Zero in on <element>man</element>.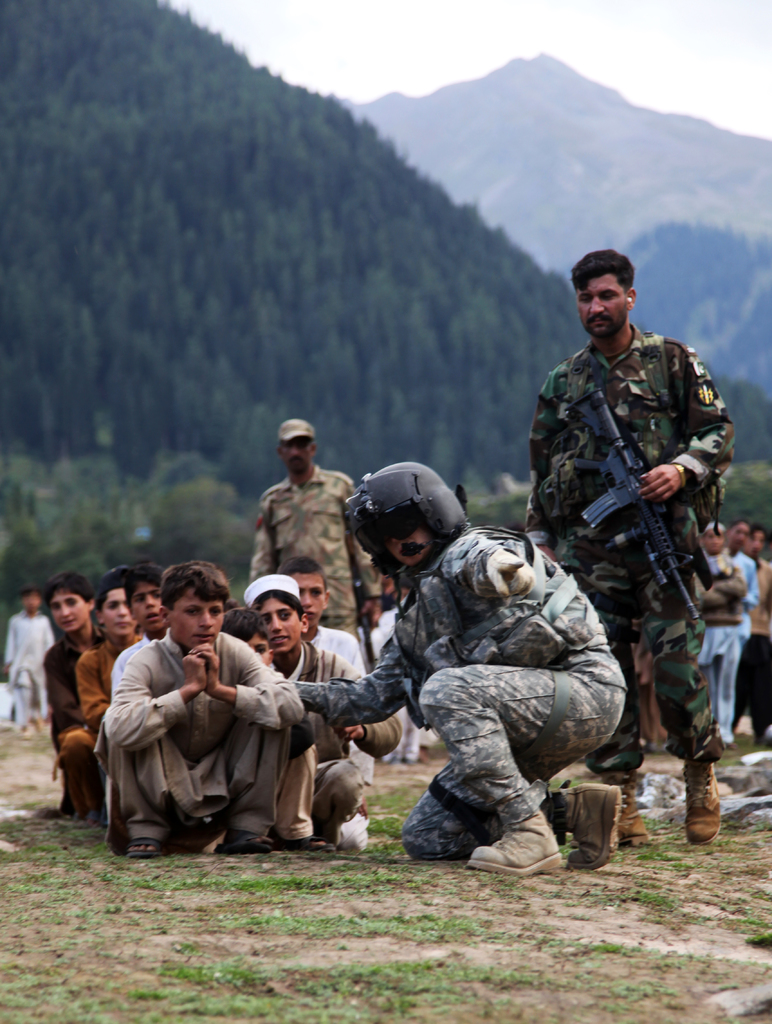
Zeroed in: 732:526:771:748.
